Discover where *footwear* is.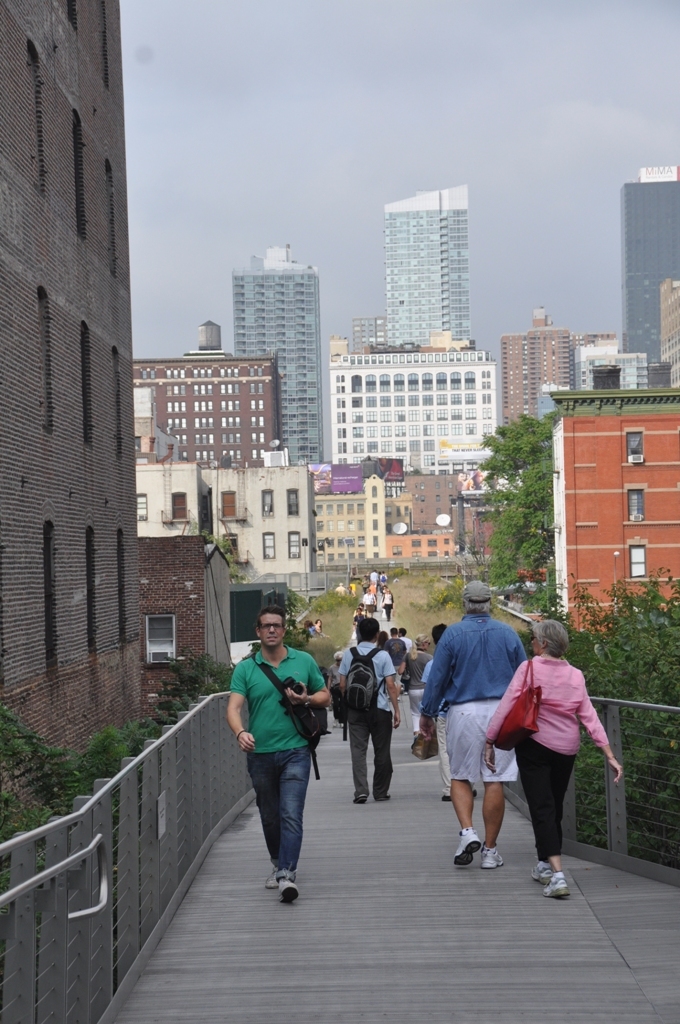
Discovered at bbox=[542, 870, 570, 899].
